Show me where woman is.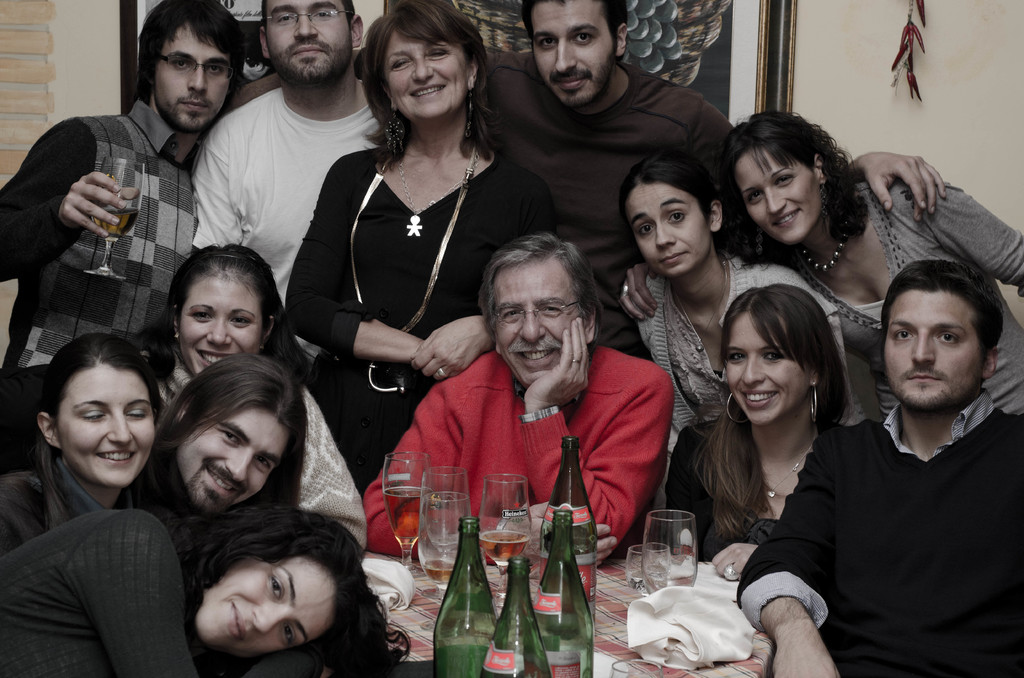
woman is at 275 0 576 478.
